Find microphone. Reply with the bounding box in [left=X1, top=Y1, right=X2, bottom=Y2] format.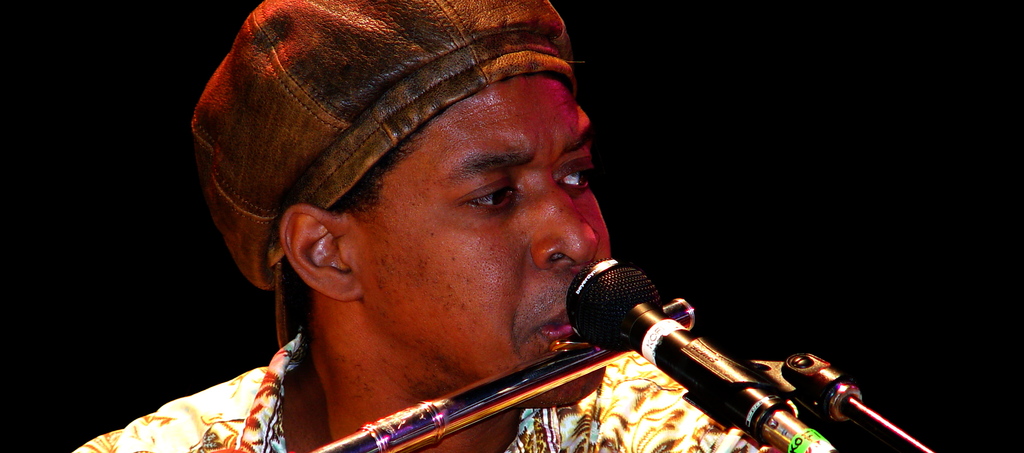
[left=563, top=275, right=866, bottom=434].
